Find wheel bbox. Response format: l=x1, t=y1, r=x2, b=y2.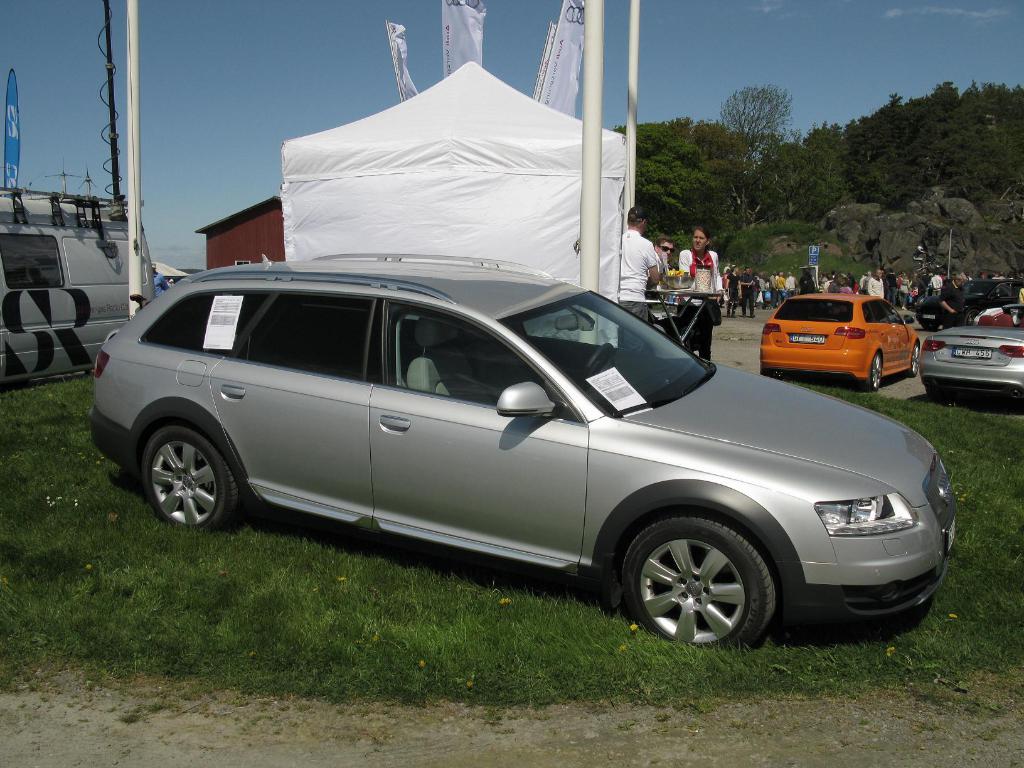
l=132, t=413, r=239, b=531.
